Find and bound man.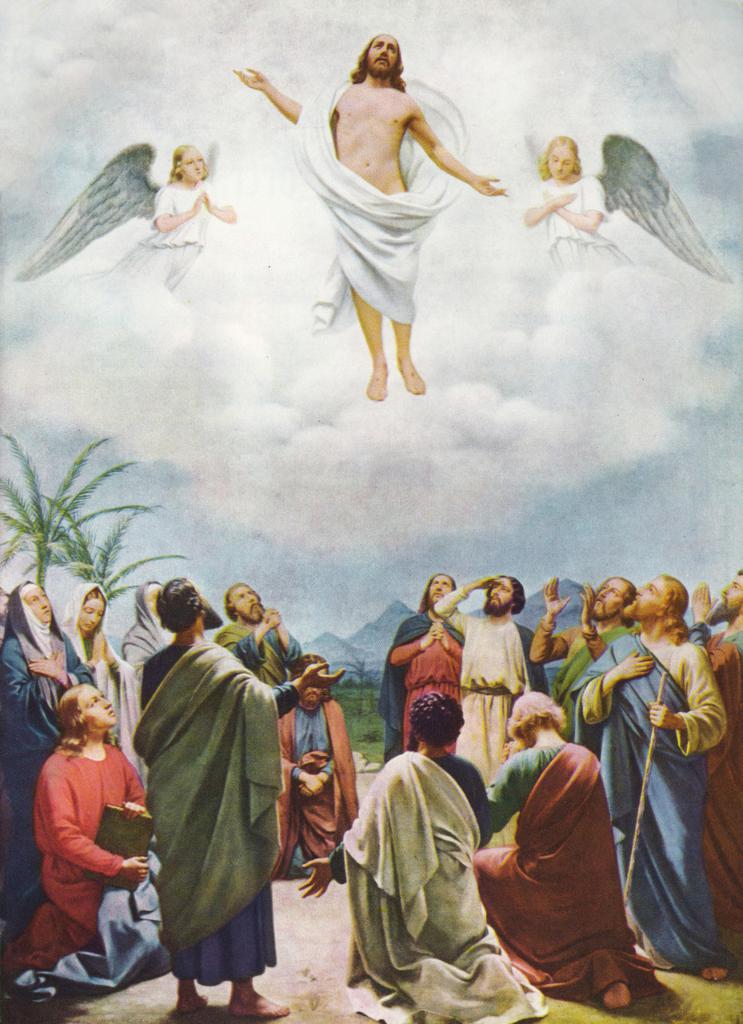
Bound: [550, 571, 735, 985].
